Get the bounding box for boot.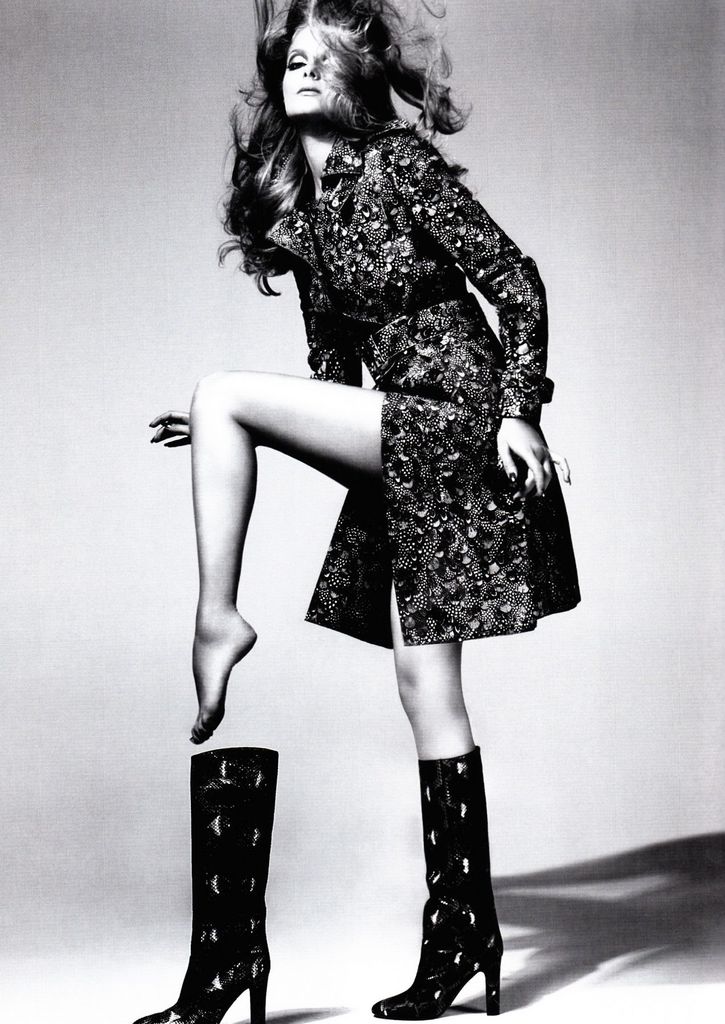
134/746/282/1022.
